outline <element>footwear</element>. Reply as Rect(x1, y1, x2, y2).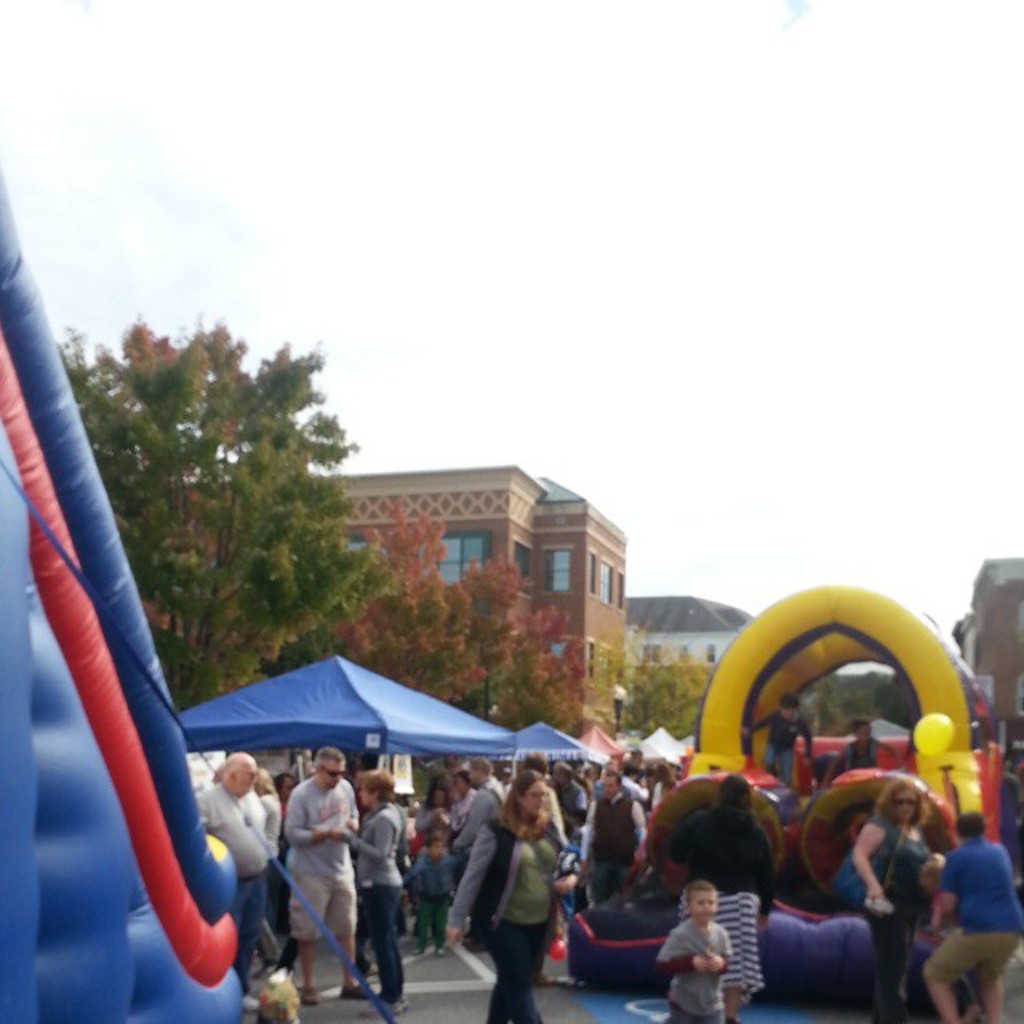
Rect(432, 941, 448, 957).
